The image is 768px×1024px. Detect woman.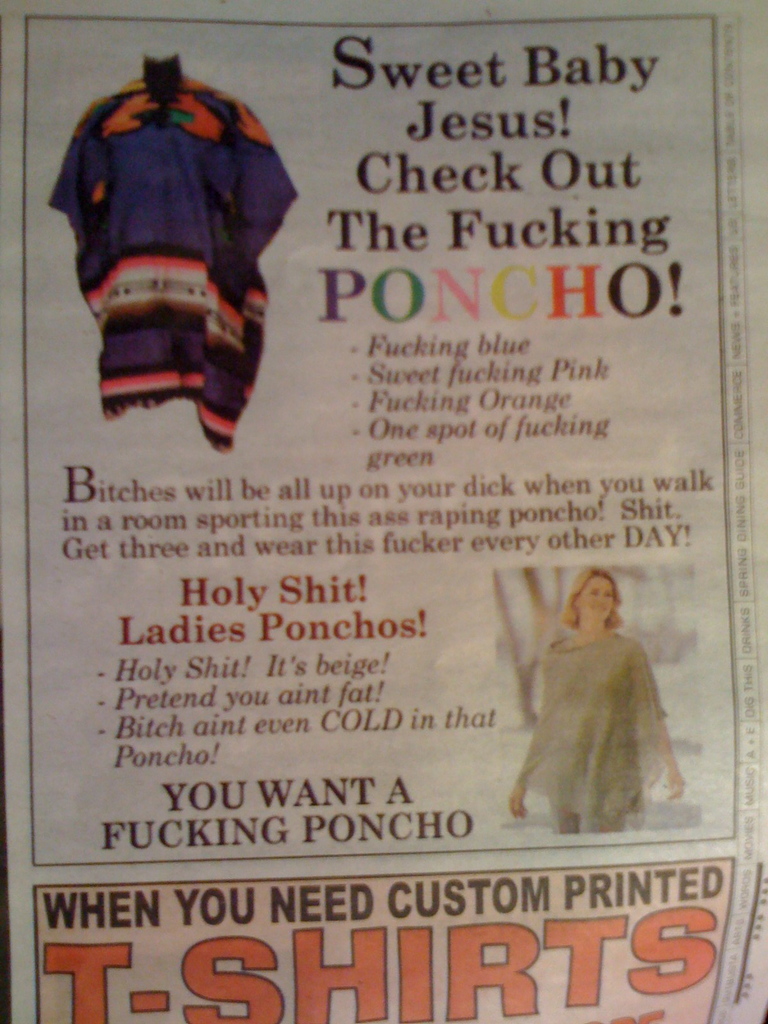
Detection: <bbox>499, 552, 676, 820</bbox>.
